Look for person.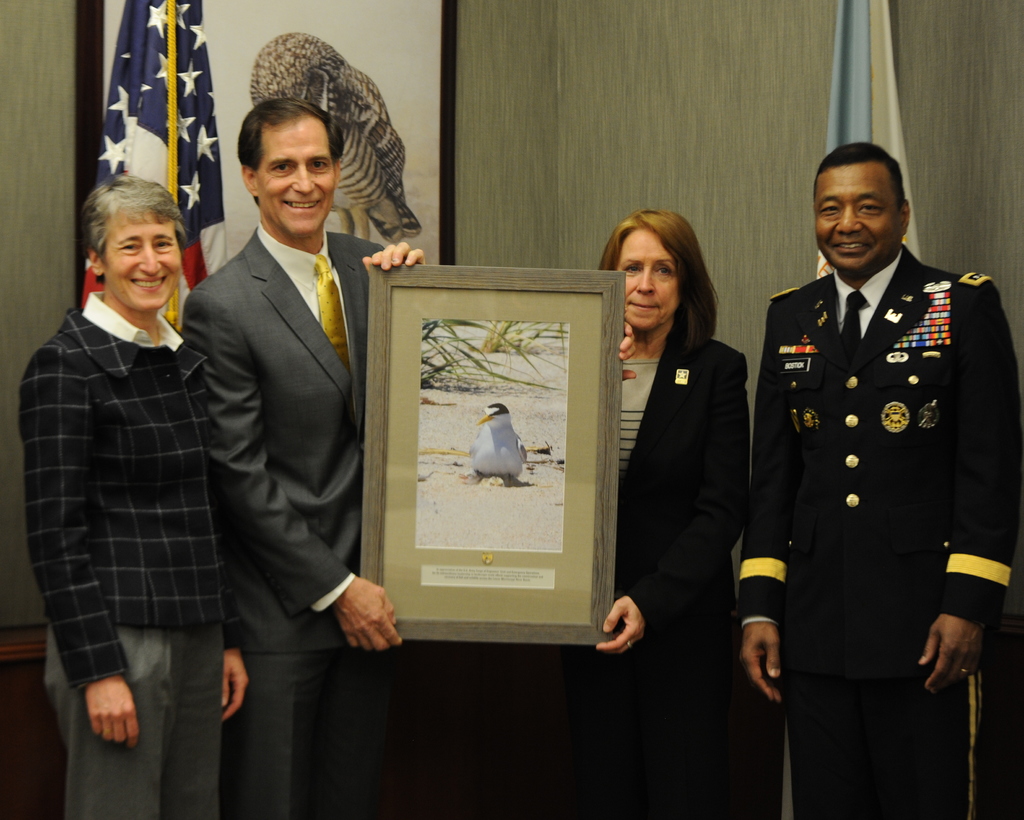
Found: locate(183, 93, 422, 819).
